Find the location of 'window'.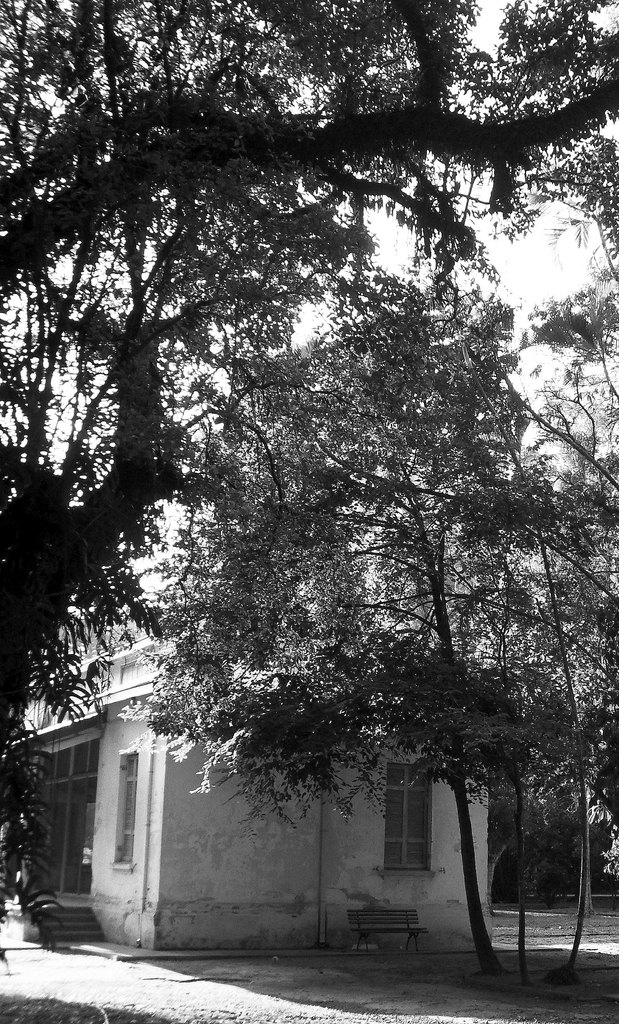
Location: <box>395,772,439,890</box>.
